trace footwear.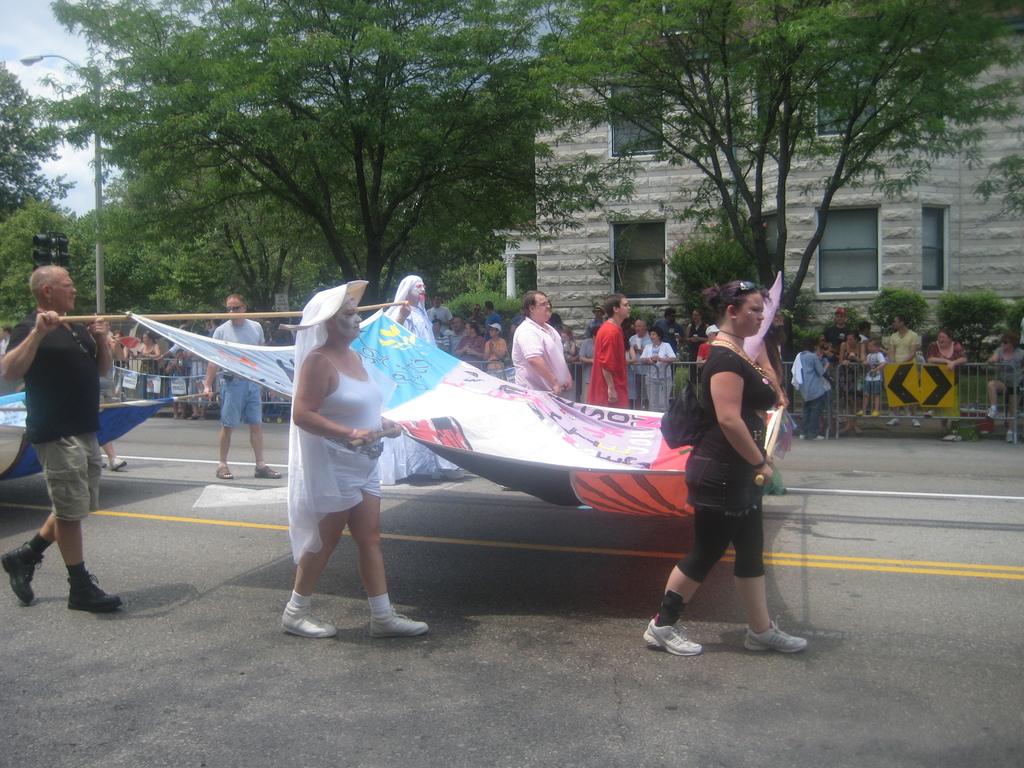
Traced to region(856, 409, 867, 419).
